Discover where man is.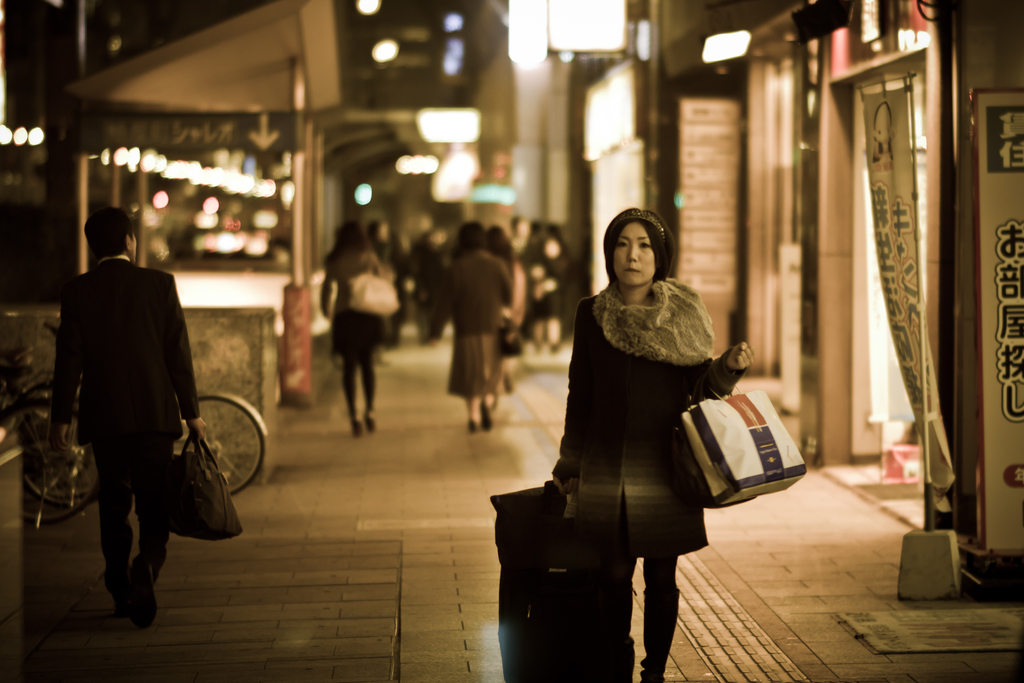
Discovered at x1=54, y1=205, x2=199, y2=632.
